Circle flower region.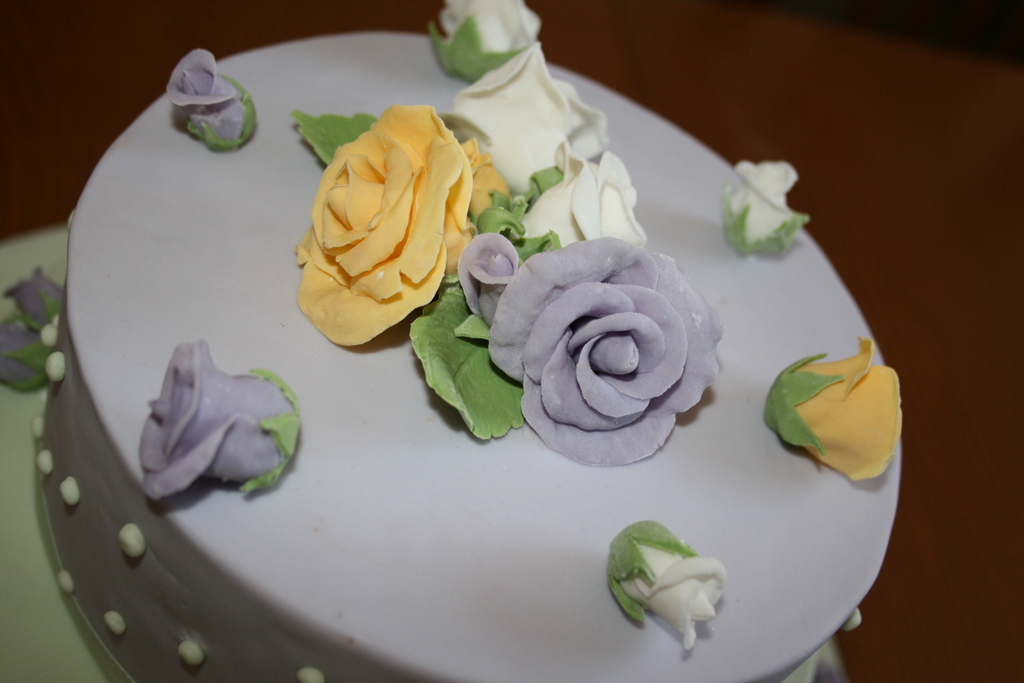
Region: rect(138, 338, 301, 506).
